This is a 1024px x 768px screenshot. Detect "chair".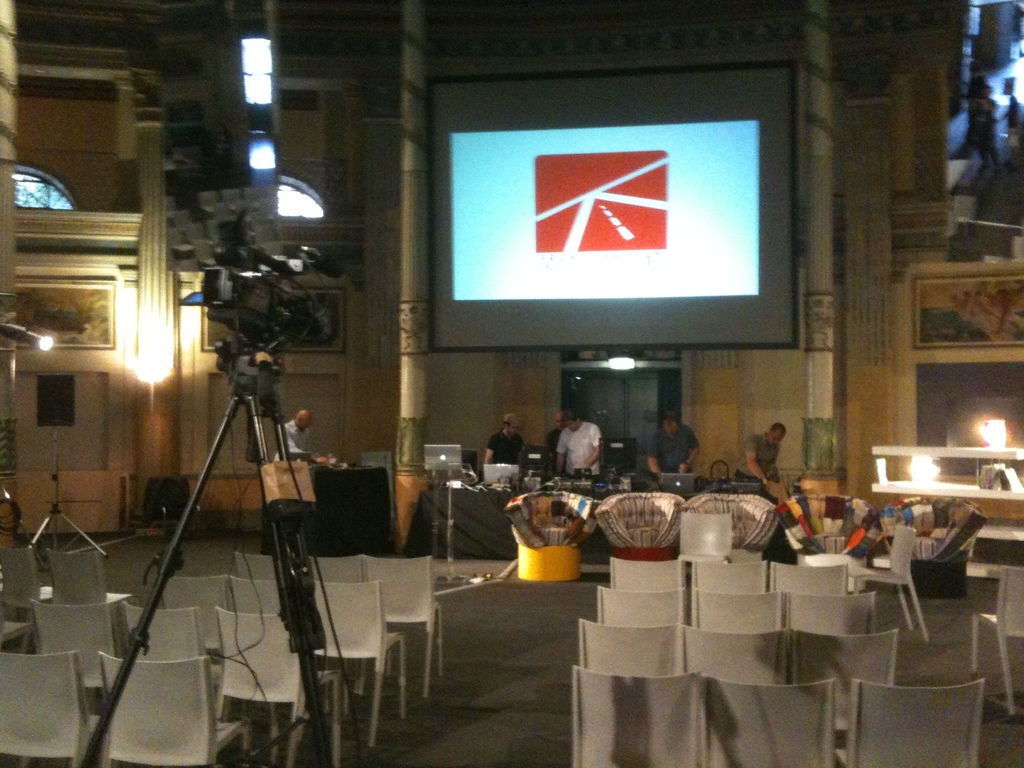
164:573:231:693.
